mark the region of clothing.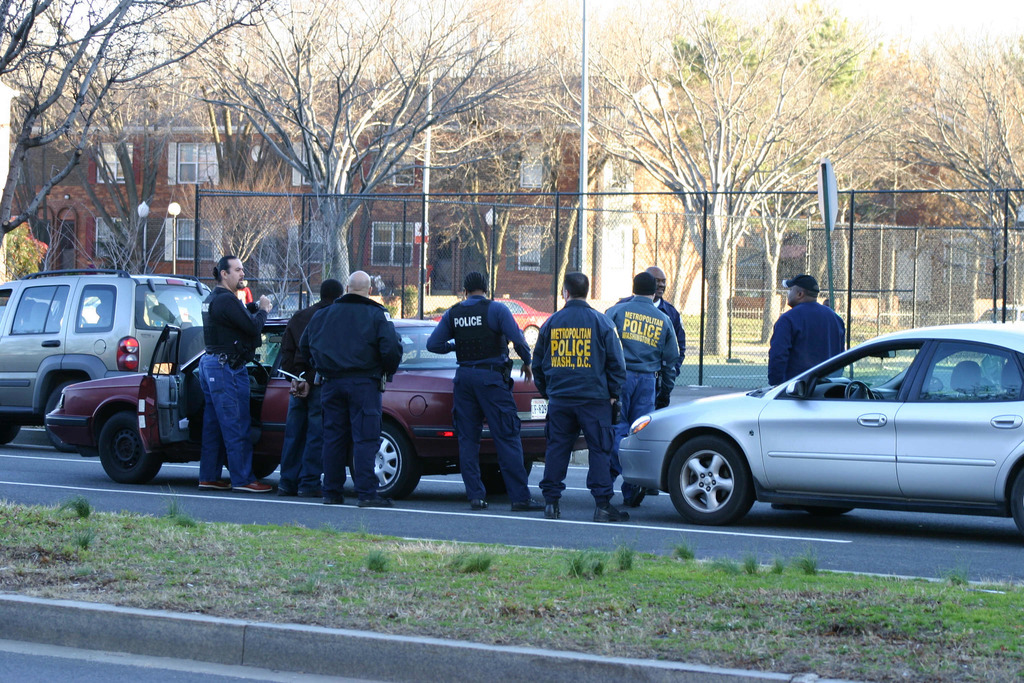
Region: Rect(425, 267, 532, 486).
